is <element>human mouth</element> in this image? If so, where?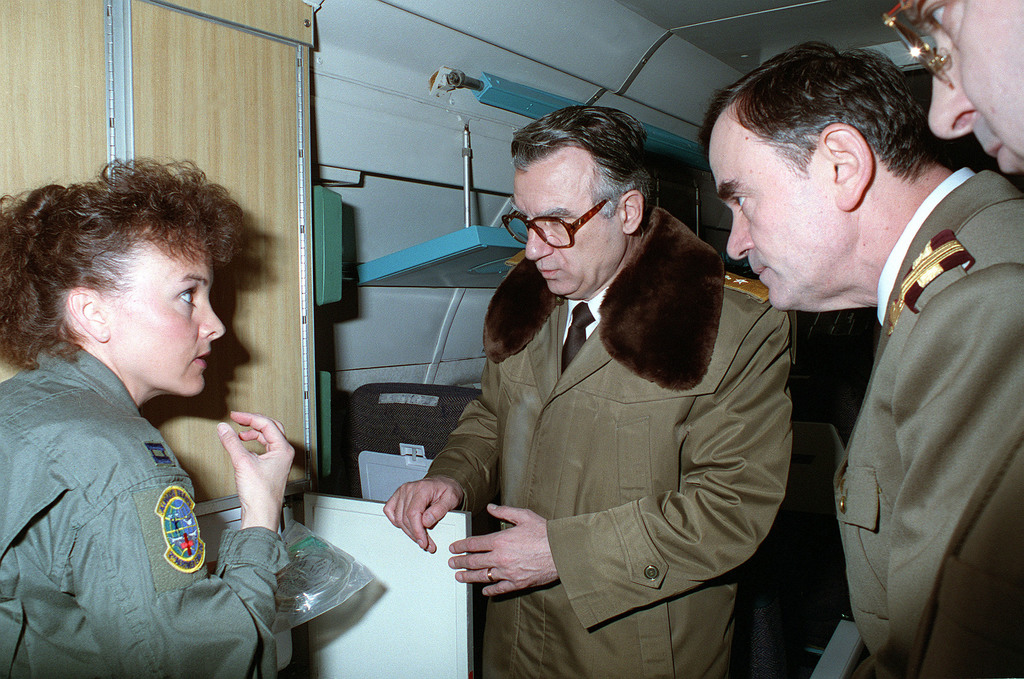
Yes, at Rect(535, 260, 564, 281).
